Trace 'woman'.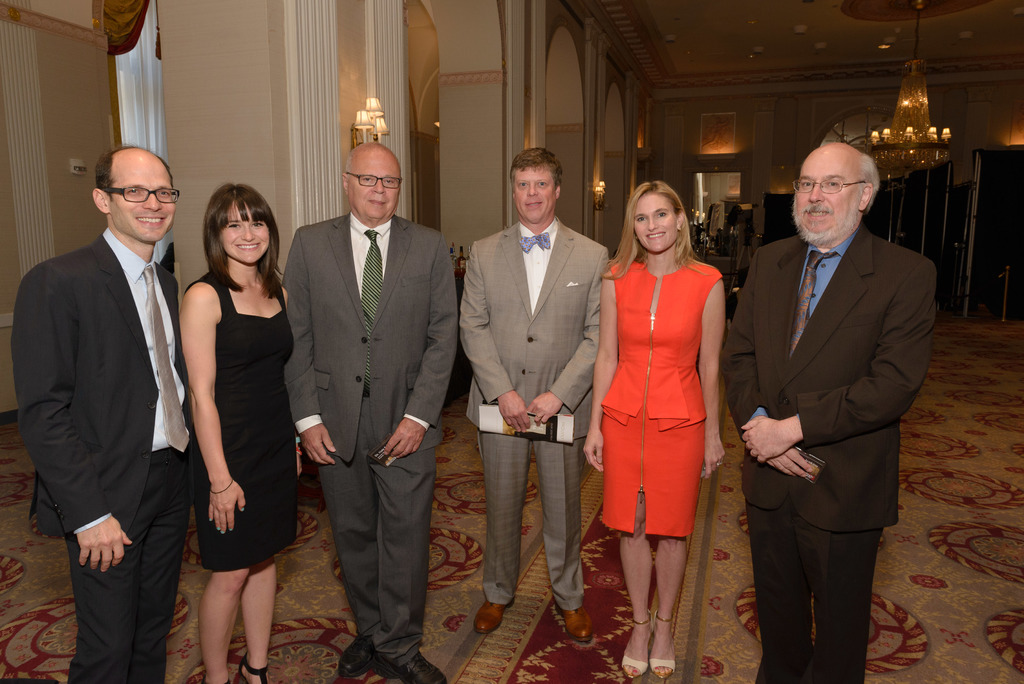
Traced to detection(593, 184, 728, 635).
